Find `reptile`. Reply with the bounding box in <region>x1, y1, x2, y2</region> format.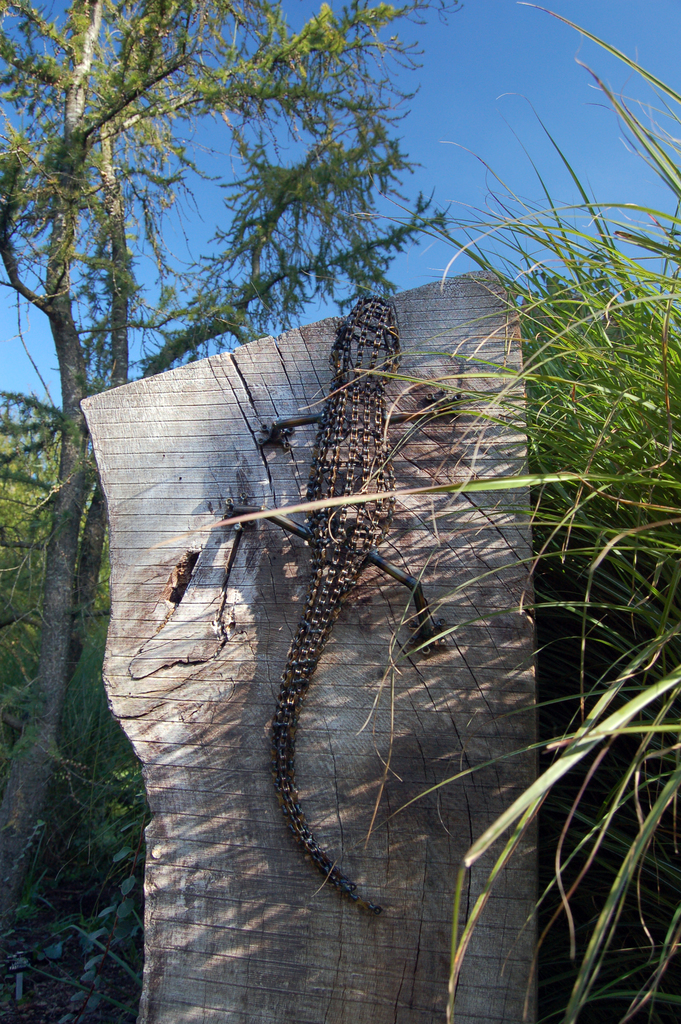
<region>222, 287, 463, 924</region>.
